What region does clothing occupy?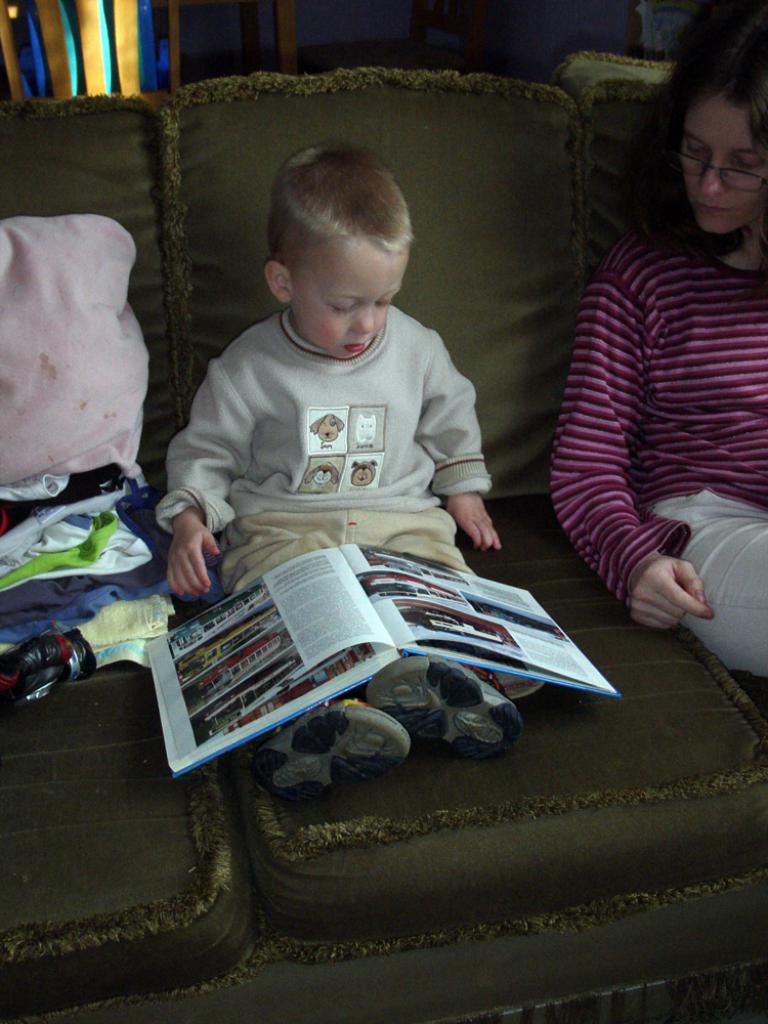
l=547, t=217, r=767, b=685.
